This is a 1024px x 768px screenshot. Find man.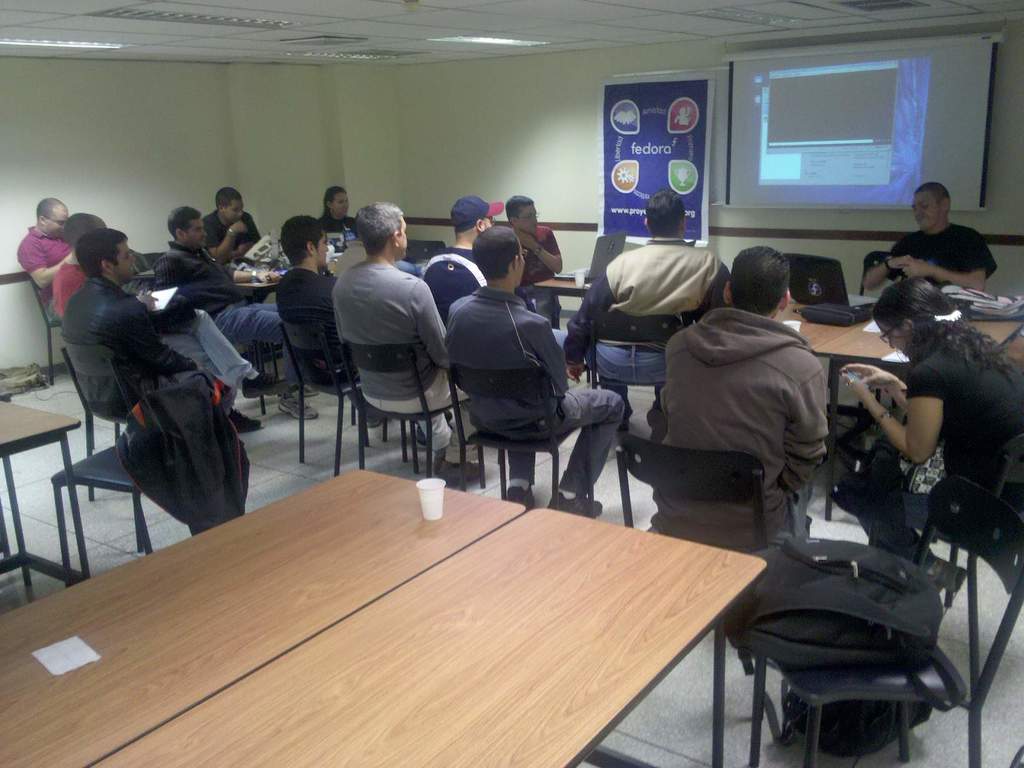
Bounding box: <bbox>422, 191, 509, 313</bbox>.
